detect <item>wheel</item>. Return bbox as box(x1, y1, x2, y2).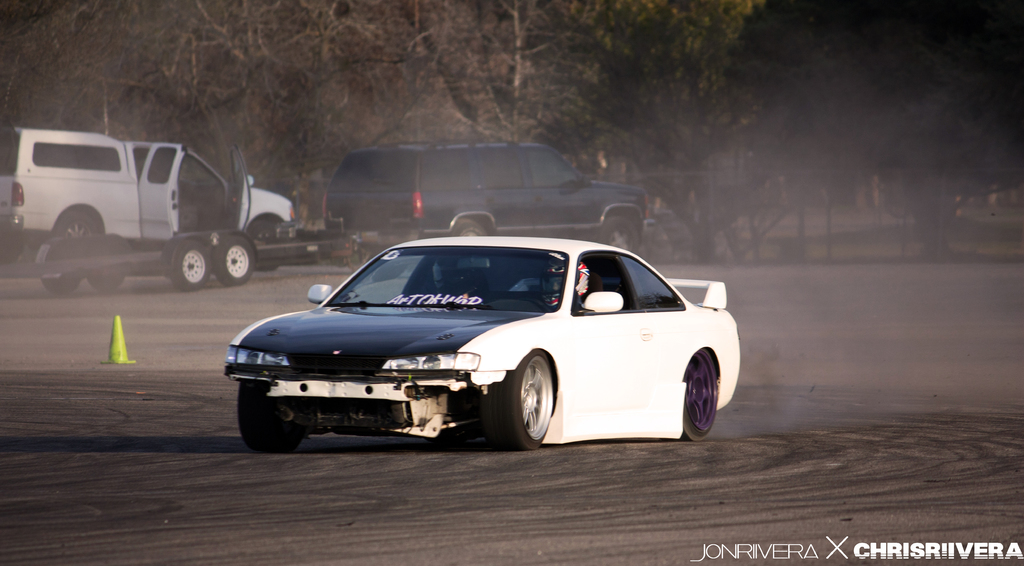
box(211, 235, 252, 285).
